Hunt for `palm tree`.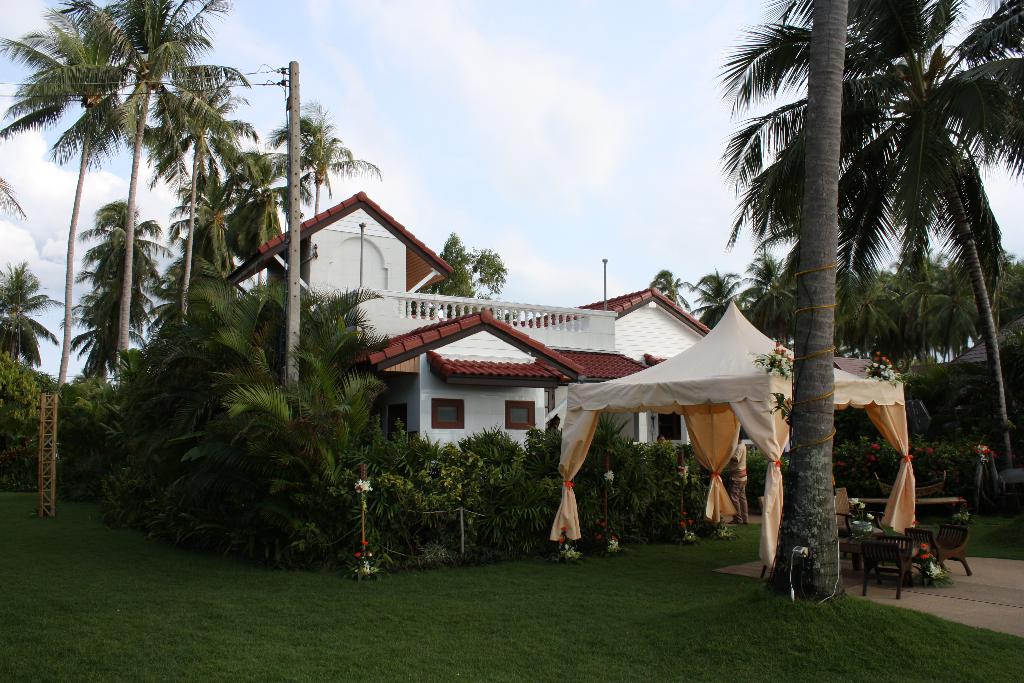
Hunted down at [79, 205, 142, 370].
